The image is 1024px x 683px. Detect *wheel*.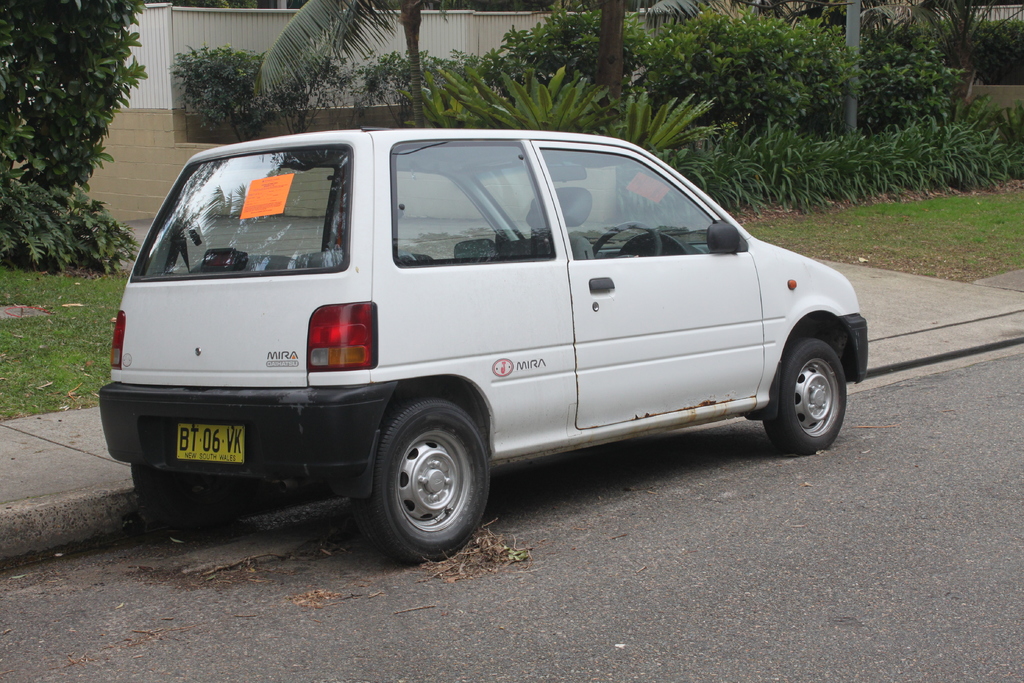
Detection: Rect(365, 384, 511, 570).
